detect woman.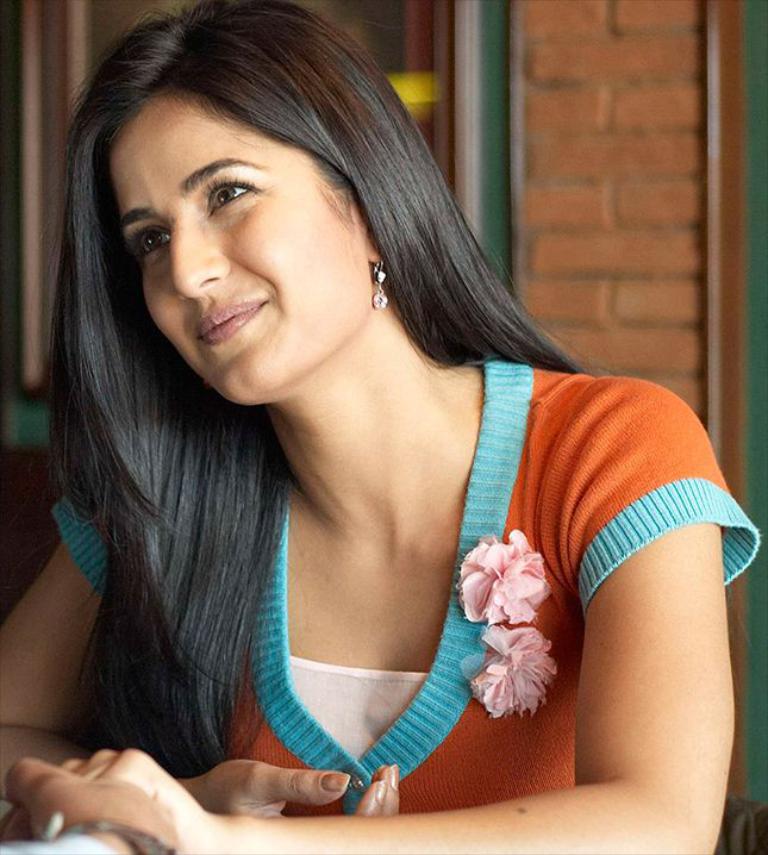
Detected at rect(20, 18, 753, 819).
